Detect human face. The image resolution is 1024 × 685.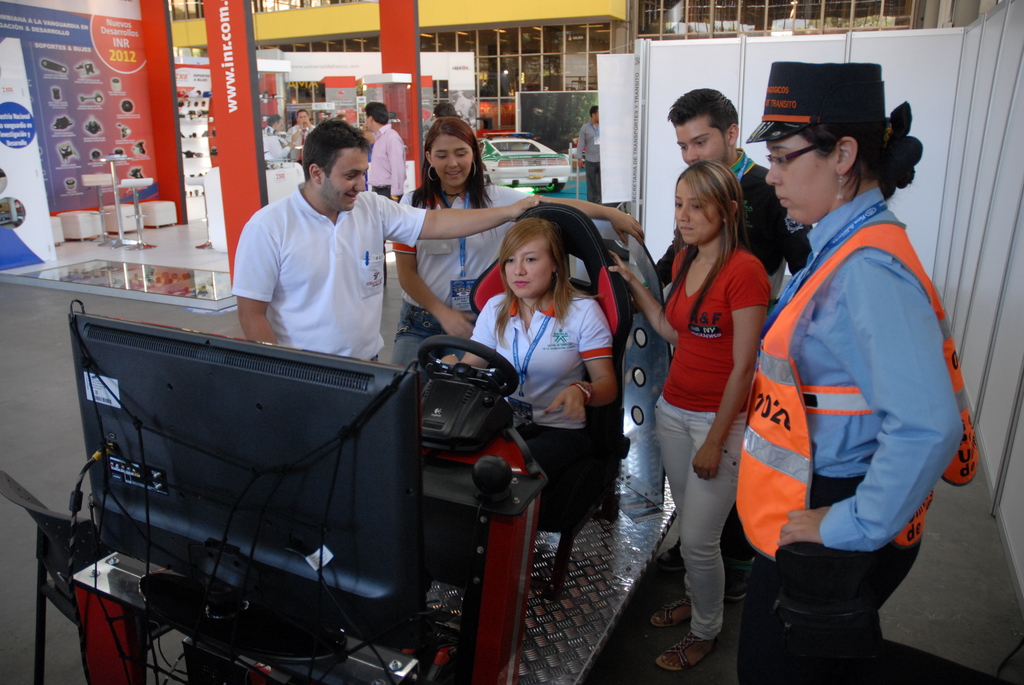
673/116/726/168.
